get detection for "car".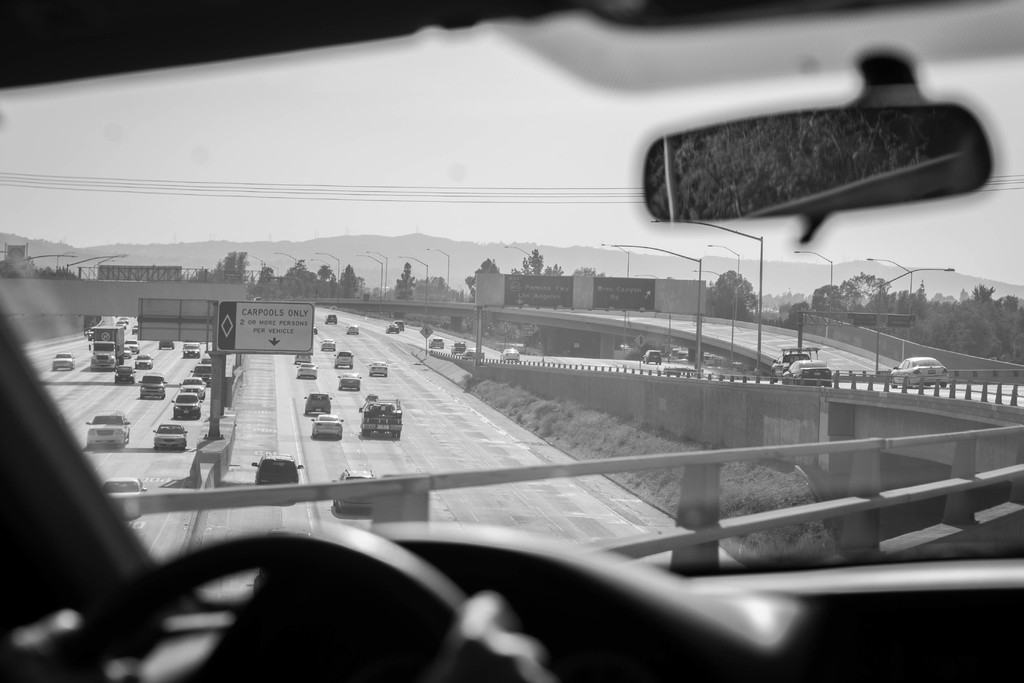
Detection: box=[100, 475, 146, 515].
